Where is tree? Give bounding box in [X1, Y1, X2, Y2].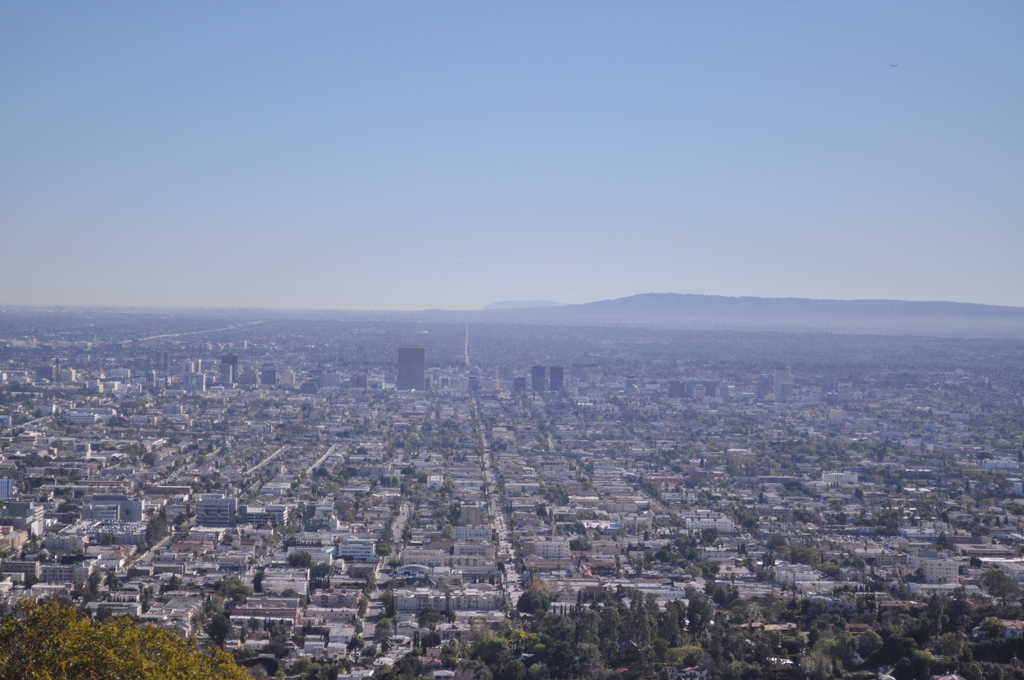
[0, 549, 10, 557].
